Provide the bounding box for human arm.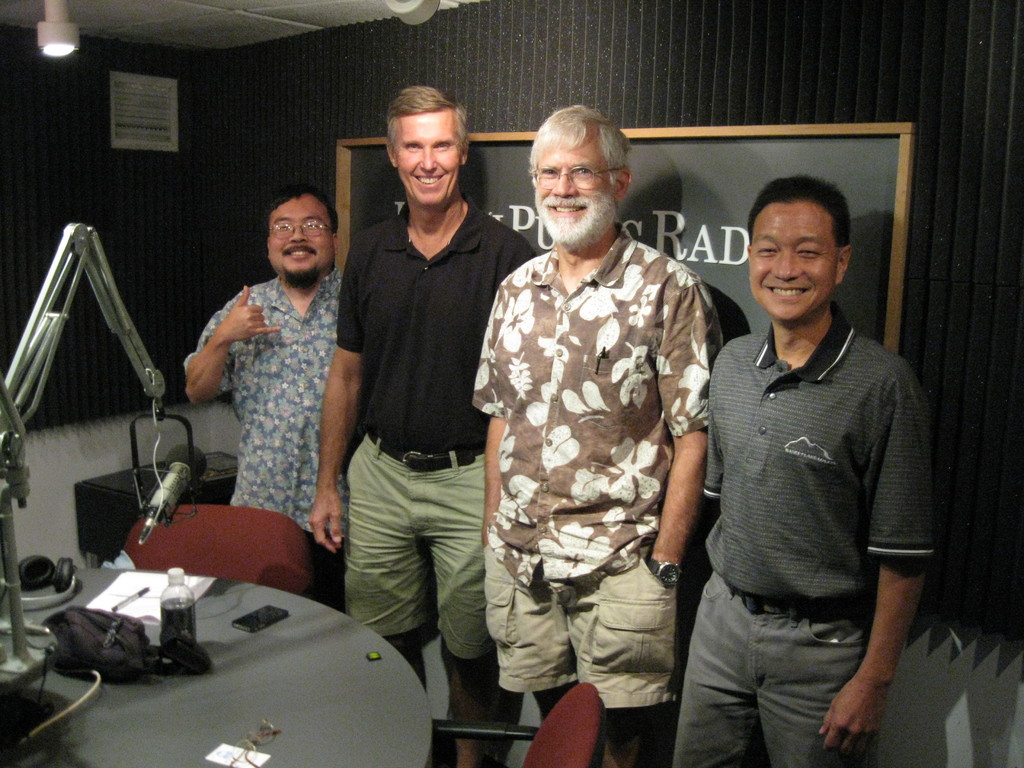
(left=479, top=275, right=509, bottom=547).
